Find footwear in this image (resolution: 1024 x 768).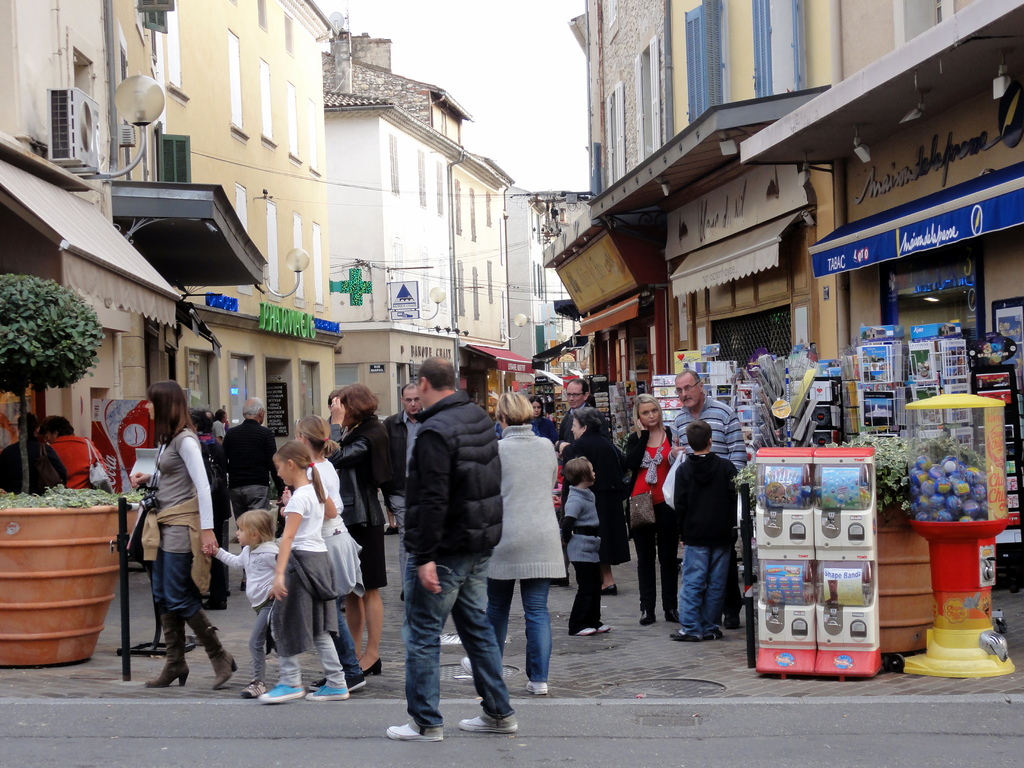
pyautogui.locateOnScreen(301, 684, 353, 699).
